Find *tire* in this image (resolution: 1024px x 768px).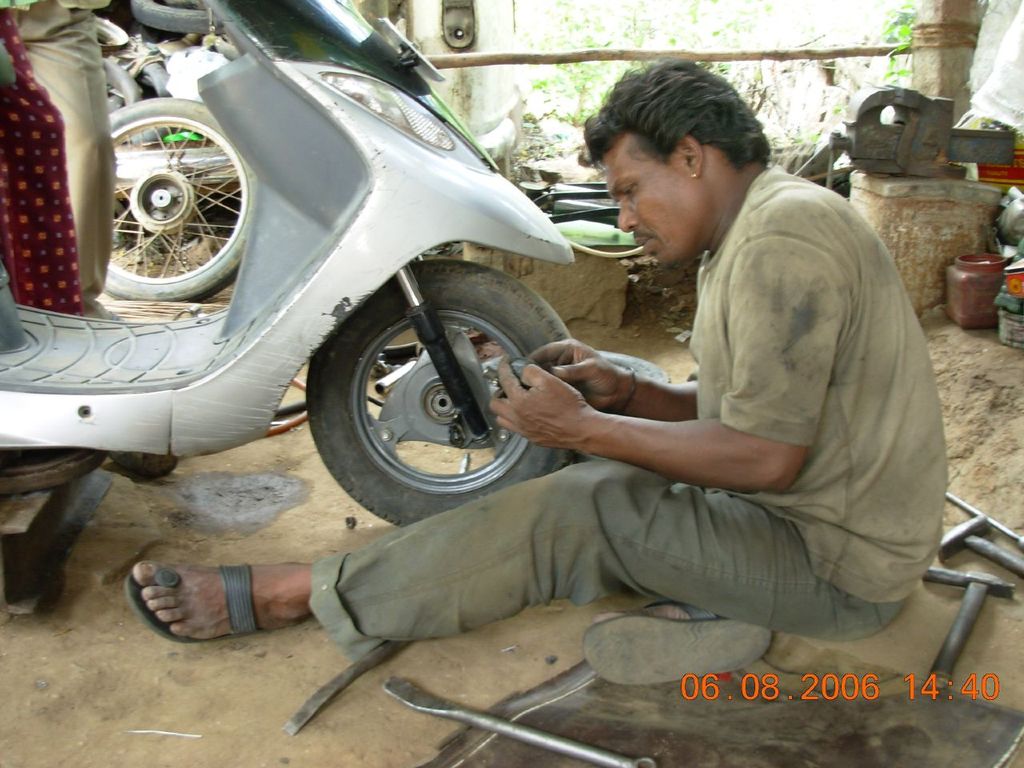
bbox=(106, 98, 244, 302).
